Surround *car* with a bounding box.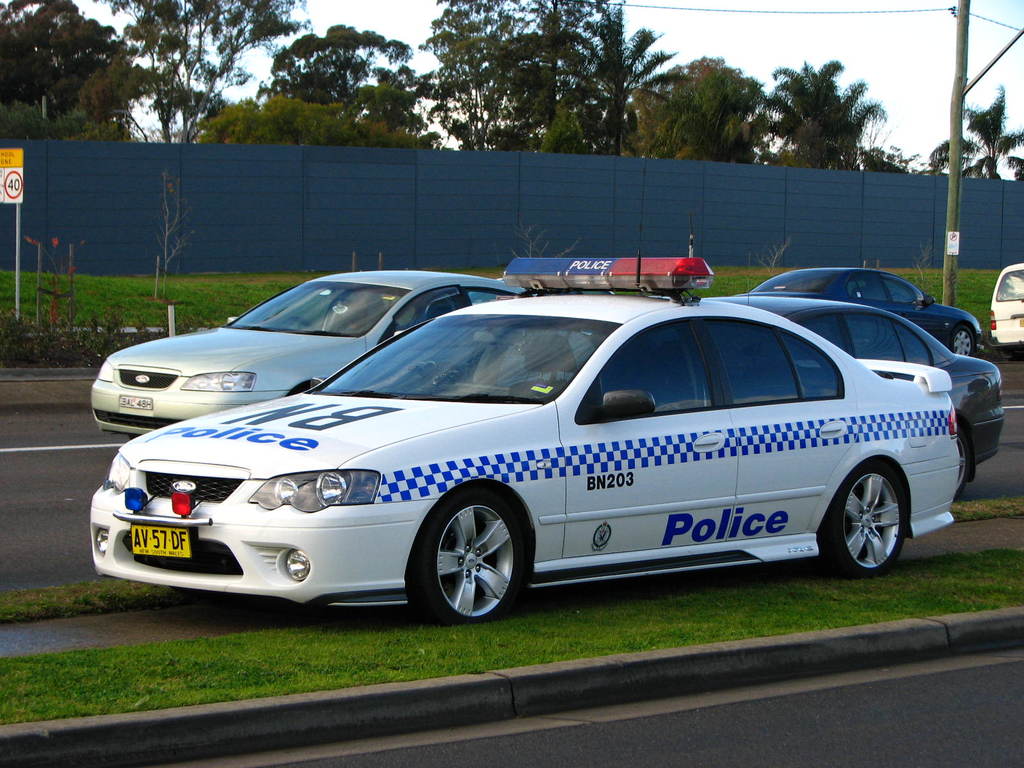
{"x1": 90, "y1": 250, "x2": 960, "y2": 627}.
